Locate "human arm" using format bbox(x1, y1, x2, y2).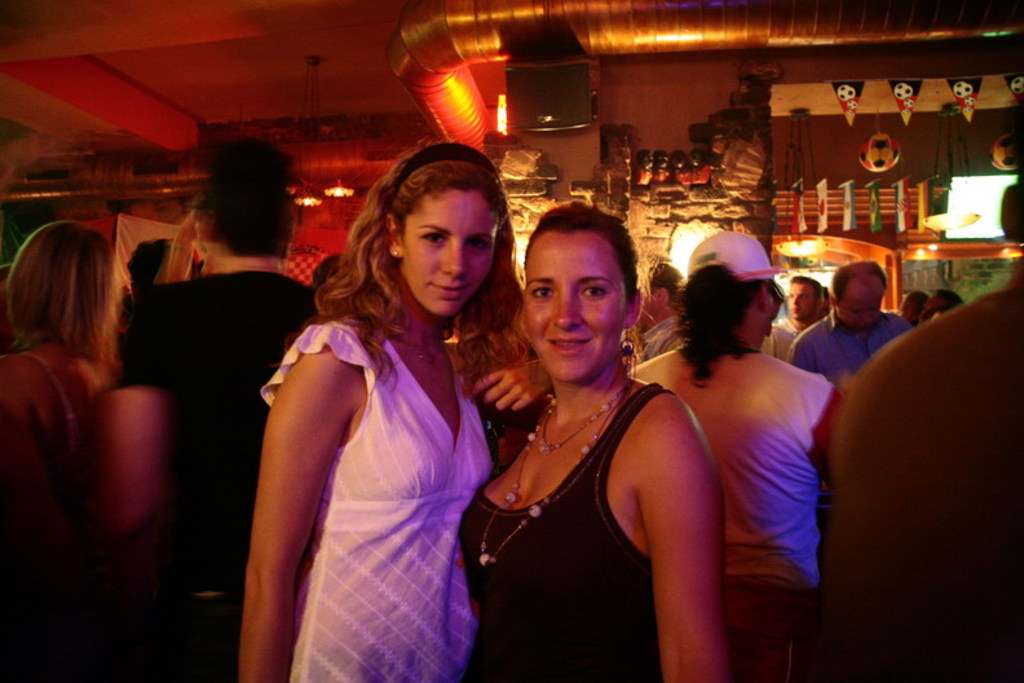
bbox(636, 411, 736, 682).
